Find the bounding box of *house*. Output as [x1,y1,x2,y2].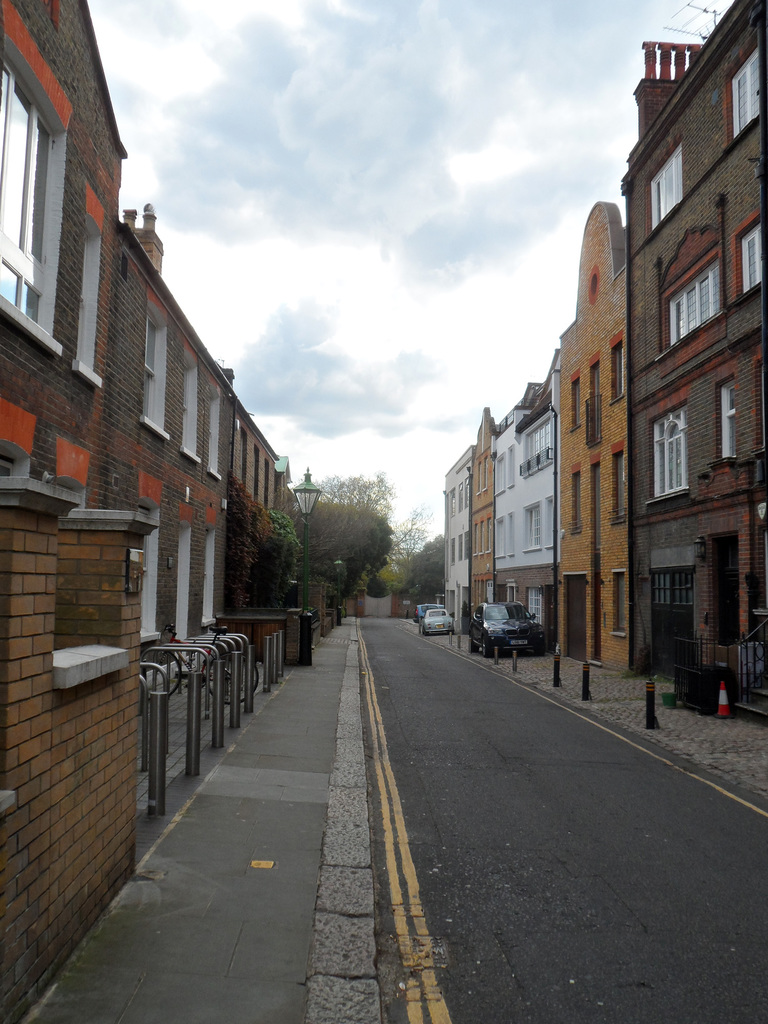
[0,0,299,1023].
